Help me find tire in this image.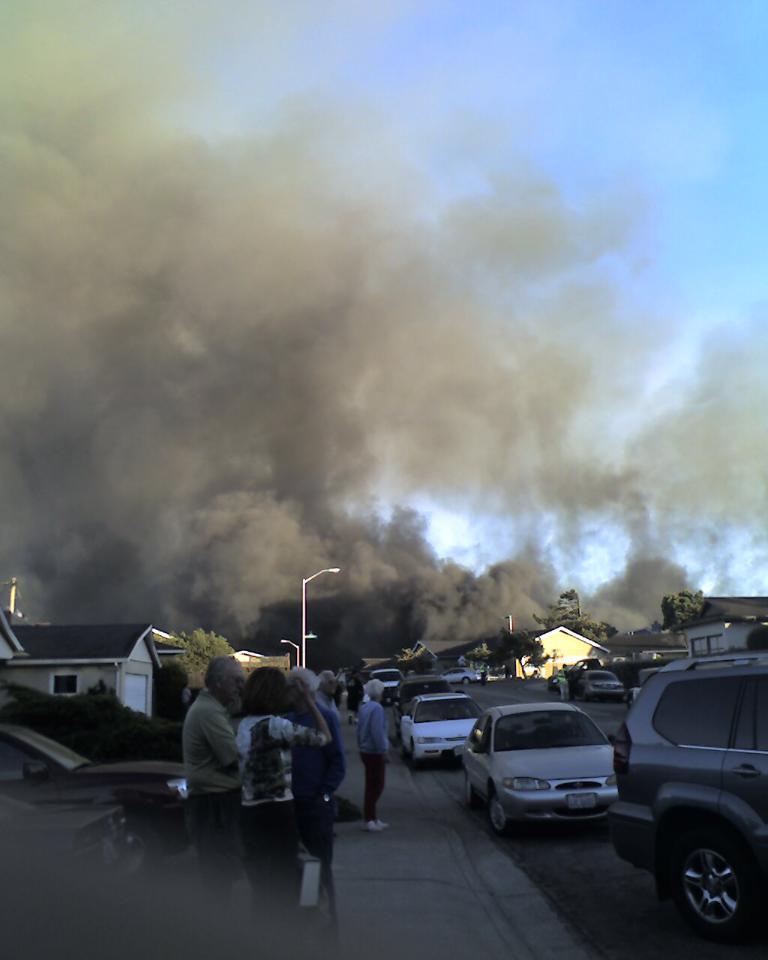
Found it: [left=486, top=796, right=517, bottom=829].
